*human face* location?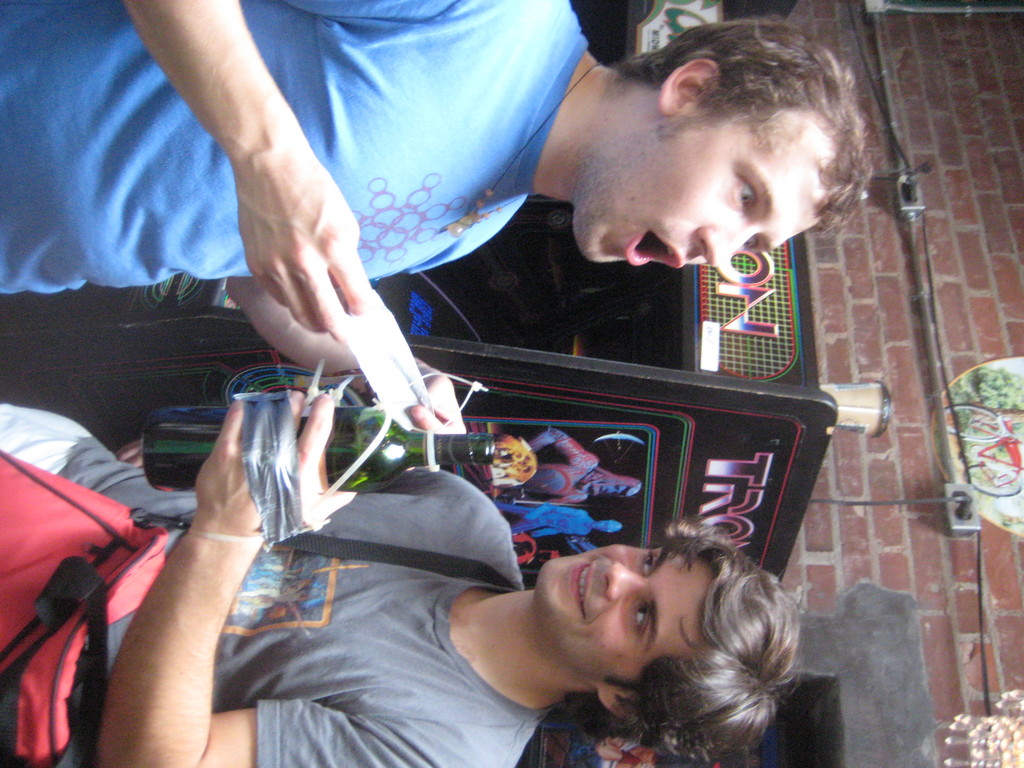
x1=579, y1=113, x2=818, y2=266
